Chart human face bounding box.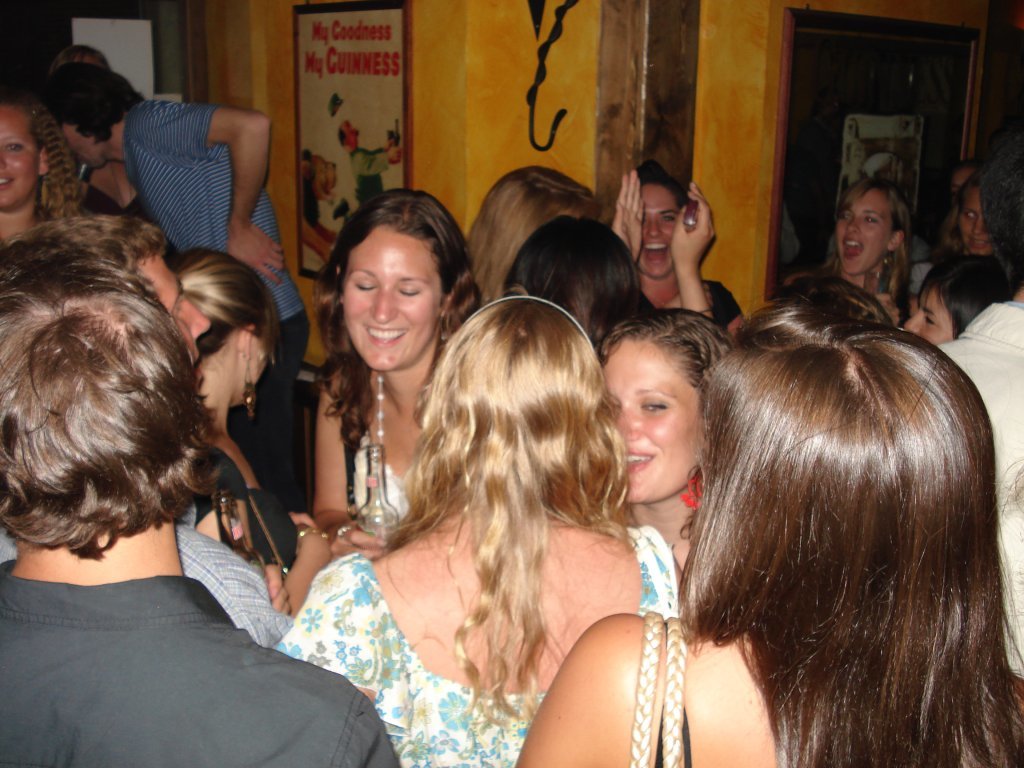
Charted: 891,284,965,345.
